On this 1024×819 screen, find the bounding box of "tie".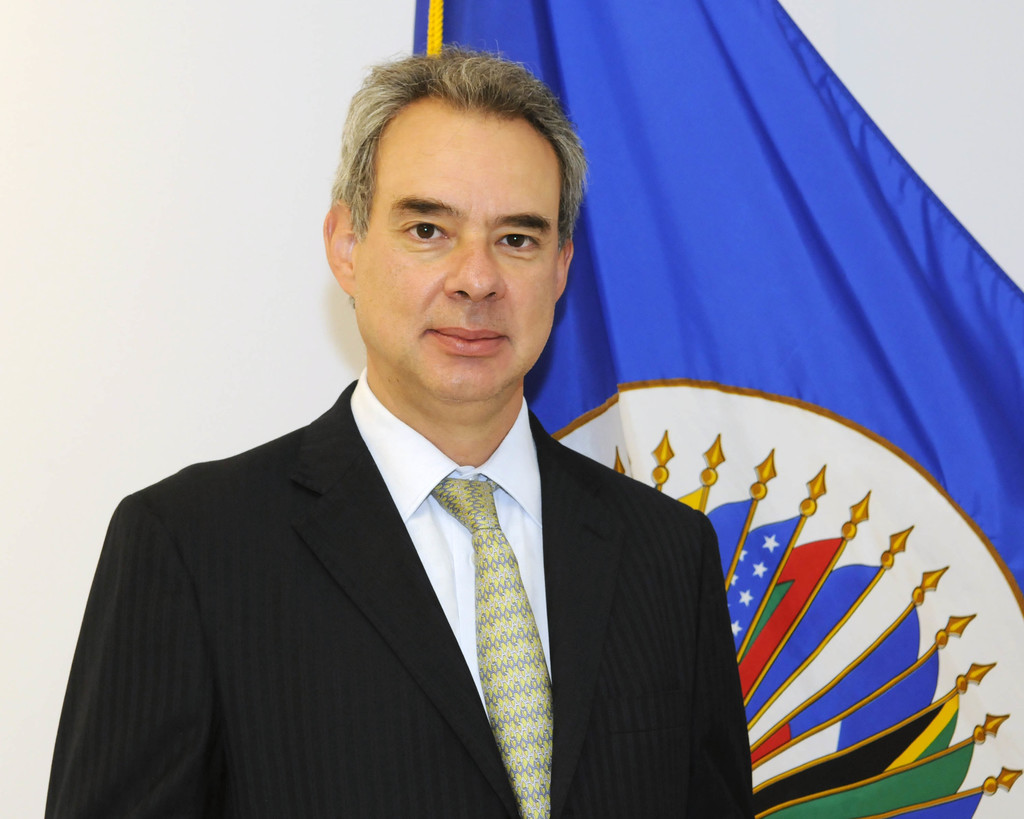
Bounding box: (left=426, top=472, right=554, bottom=818).
